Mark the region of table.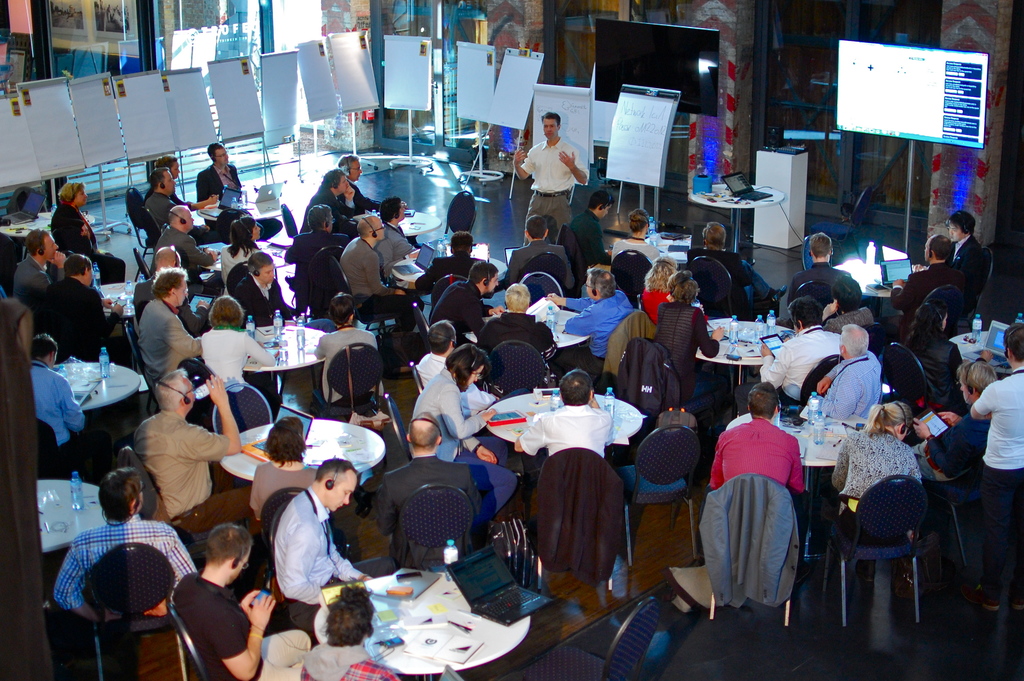
Region: 39 475 107 552.
